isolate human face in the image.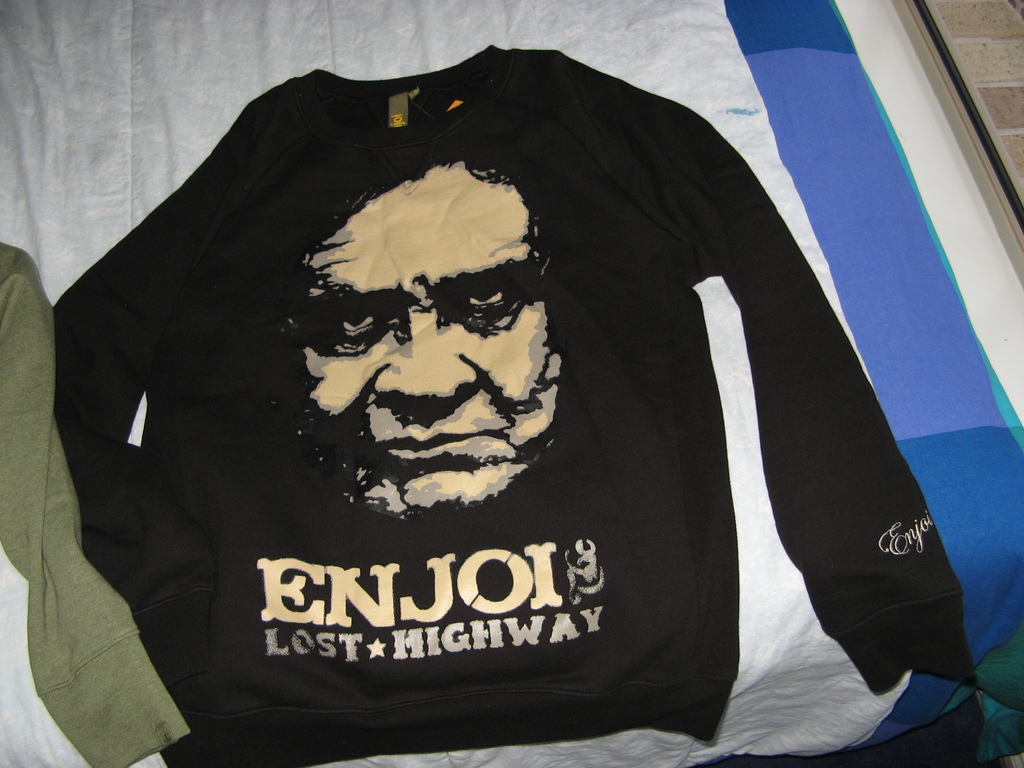
Isolated region: <box>287,169,559,507</box>.
